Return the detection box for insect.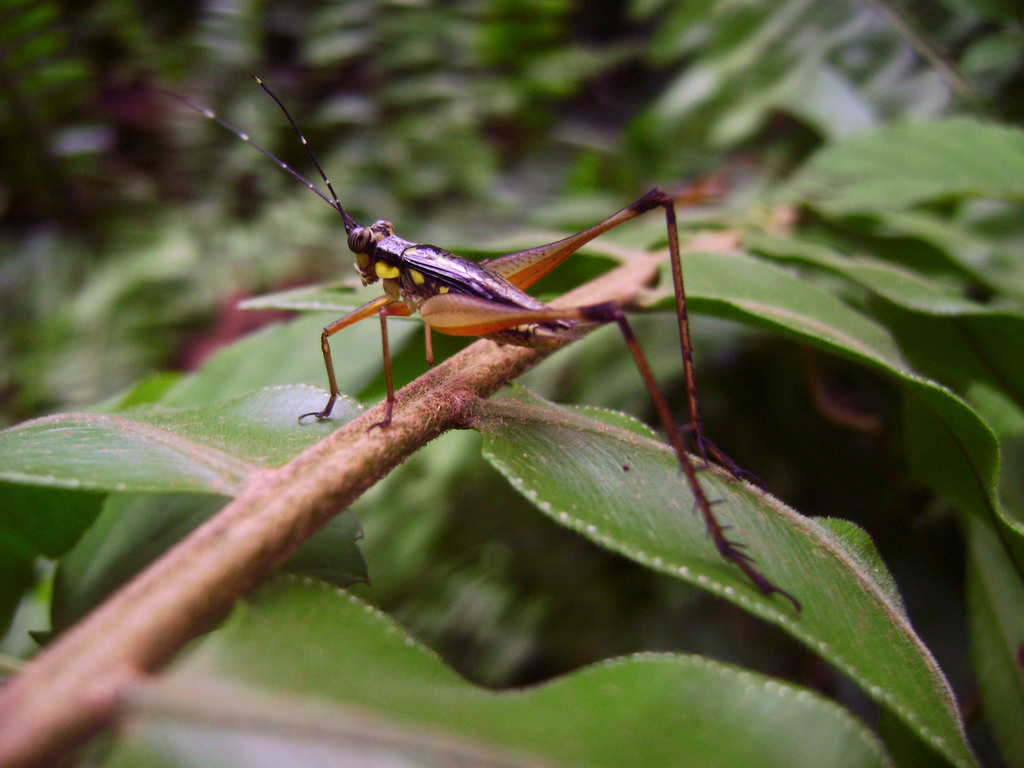
138,70,793,615.
